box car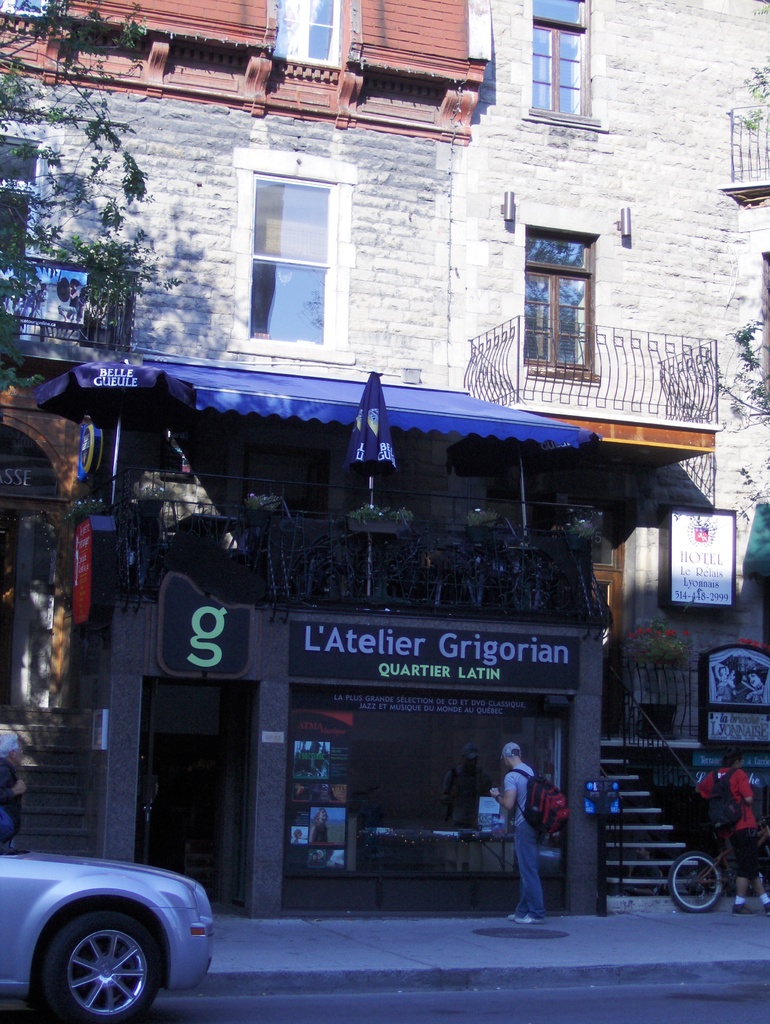
0,808,219,1023
